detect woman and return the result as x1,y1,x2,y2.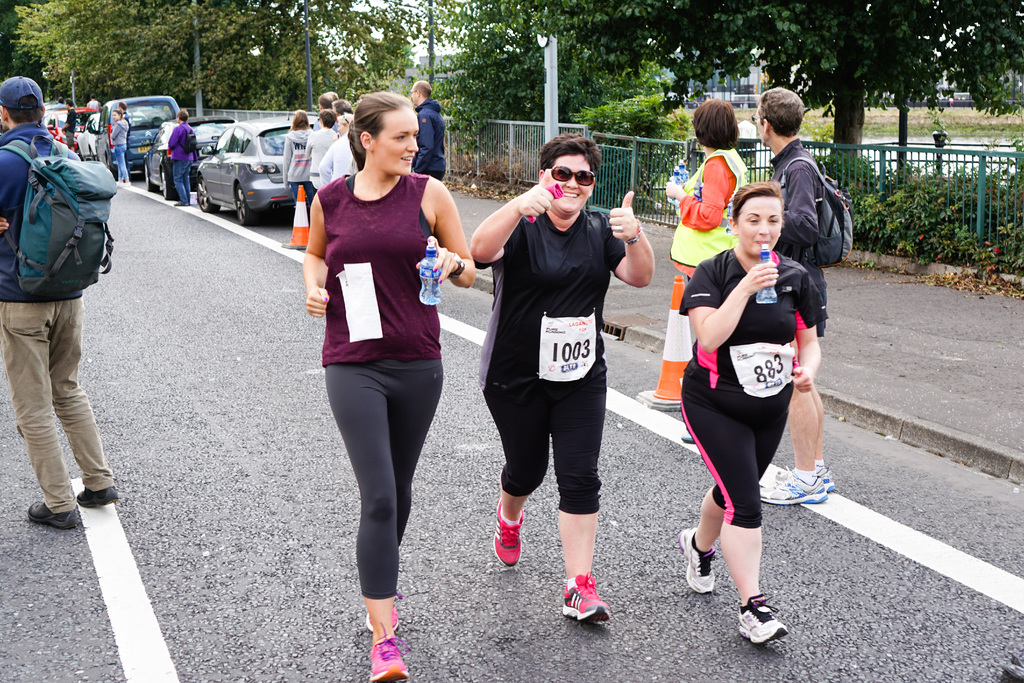
108,108,136,183.
